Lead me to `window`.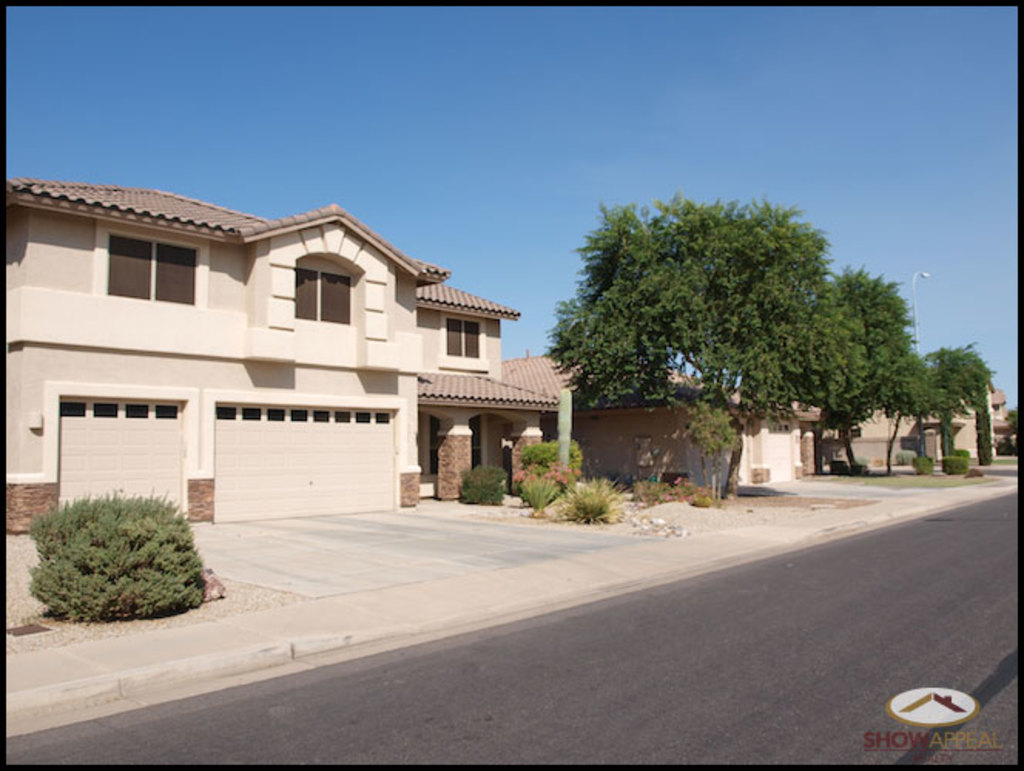
Lead to [293, 267, 353, 327].
